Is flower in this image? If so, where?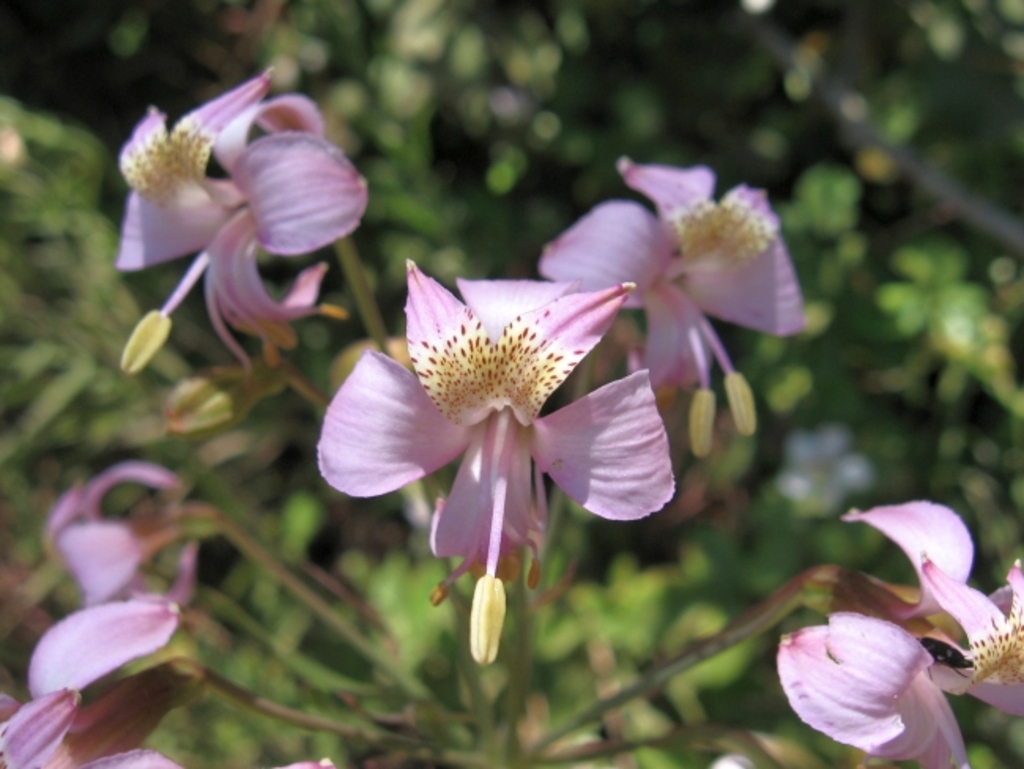
Yes, at <box>312,260,690,626</box>.
